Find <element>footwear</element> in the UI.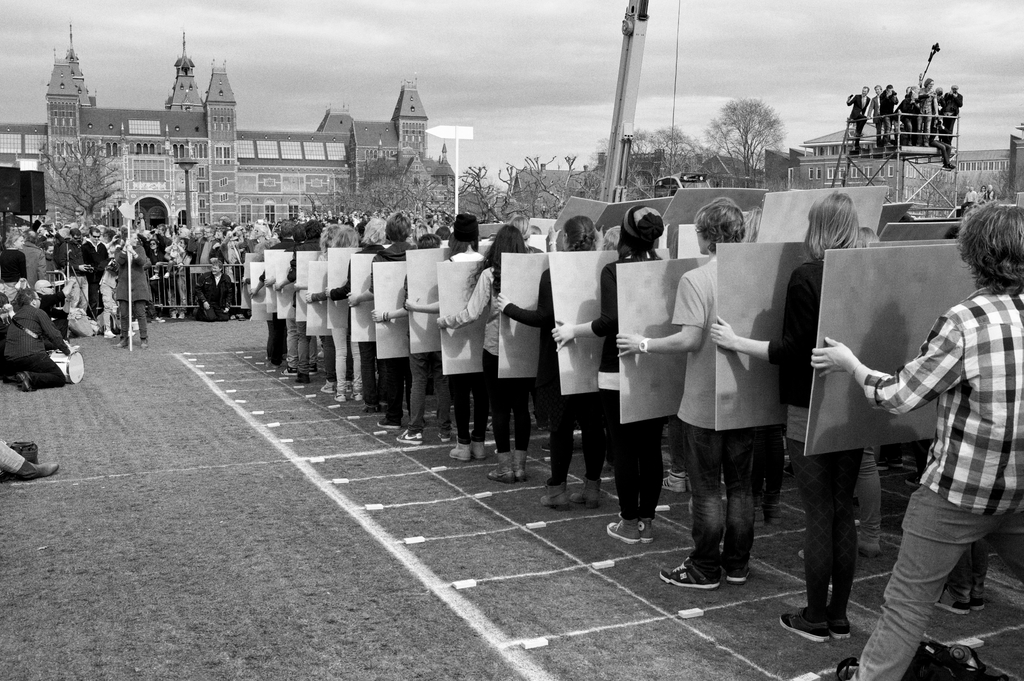
UI element at 971/595/988/609.
